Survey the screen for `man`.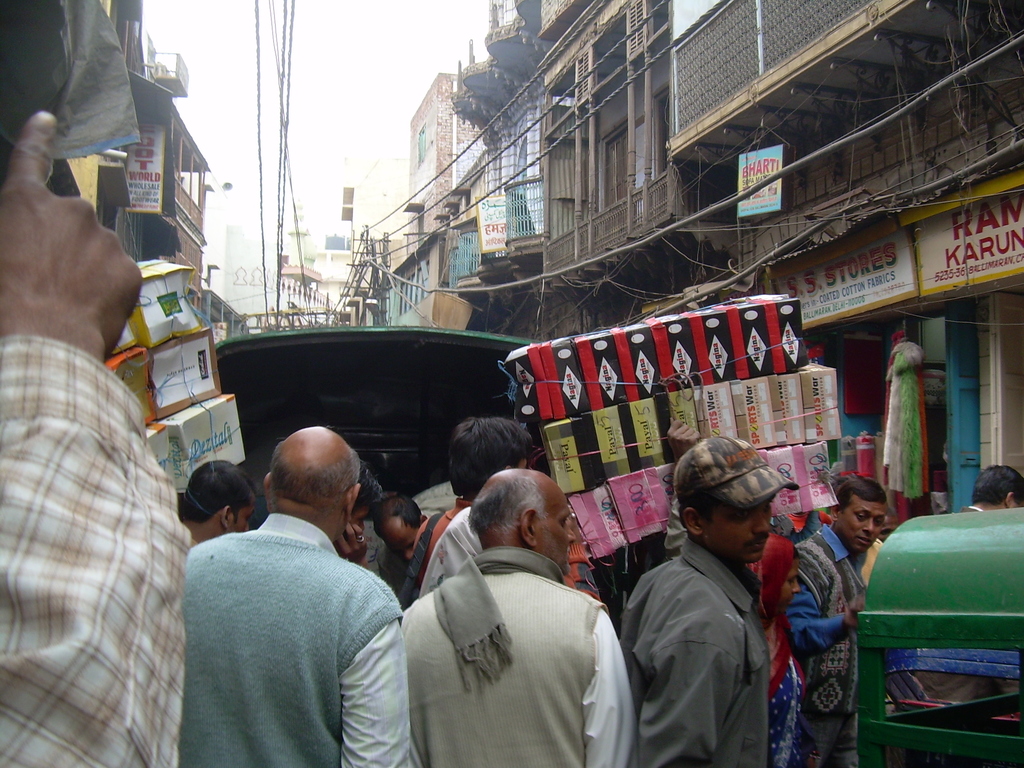
Survey found: (769, 471, 891, 767).
